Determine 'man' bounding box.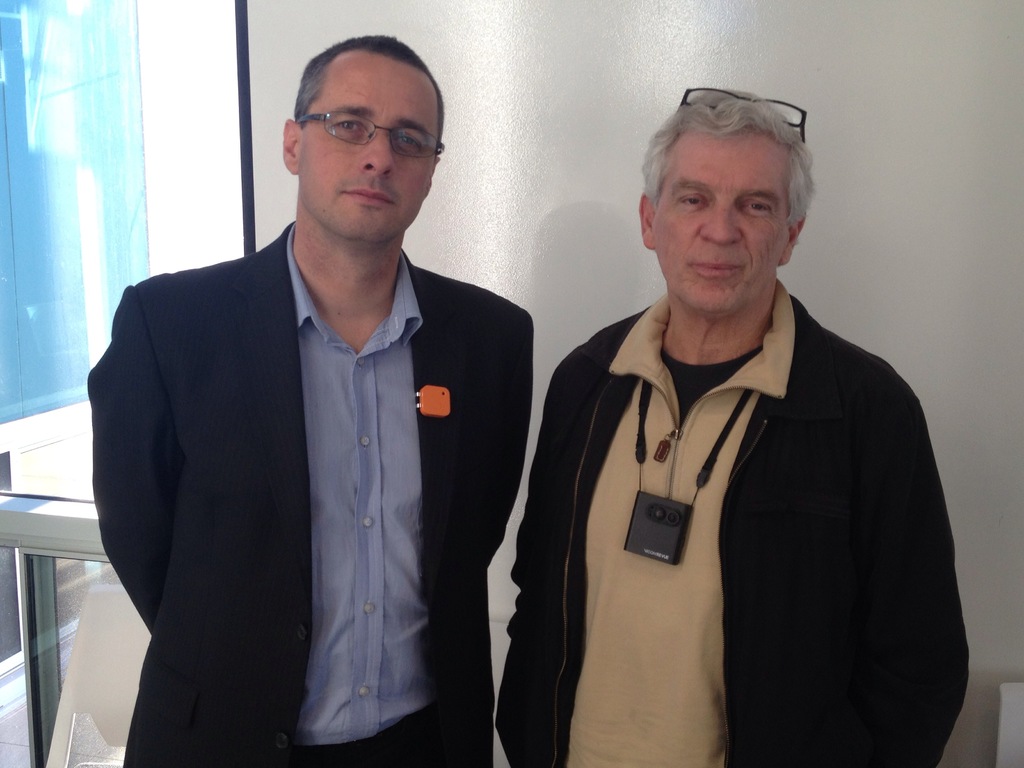
Determined: <bbox>493, 86, 969, 767</bbox>.
